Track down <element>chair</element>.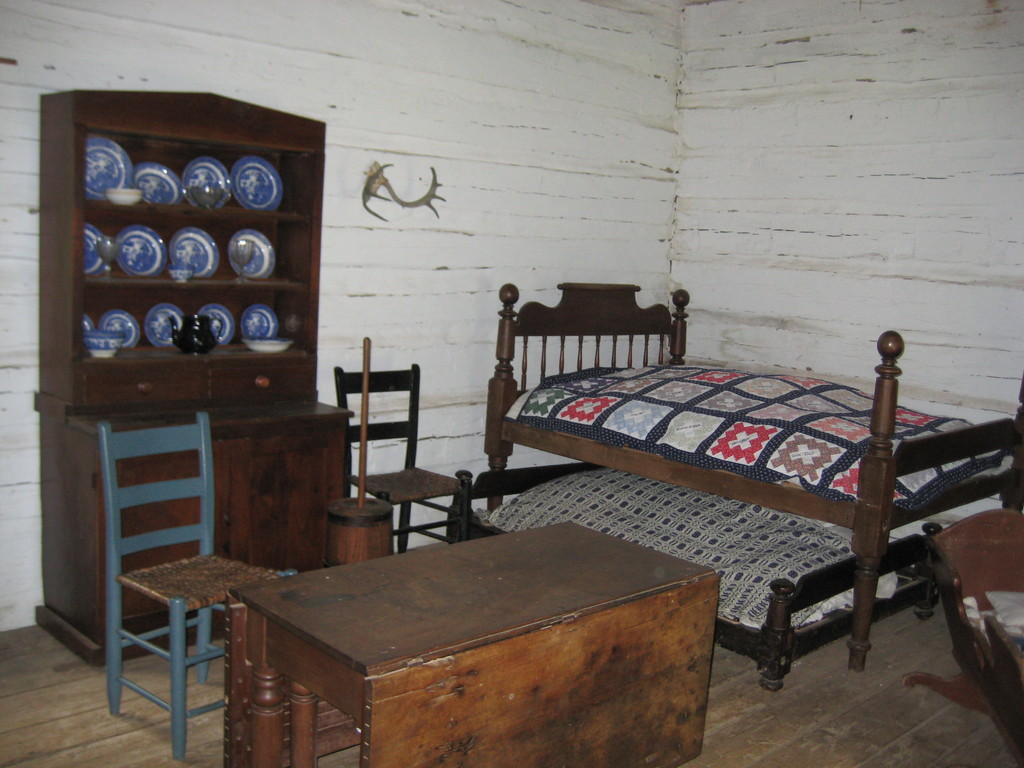
Tracked to detection(336, 359, 461, 554).
